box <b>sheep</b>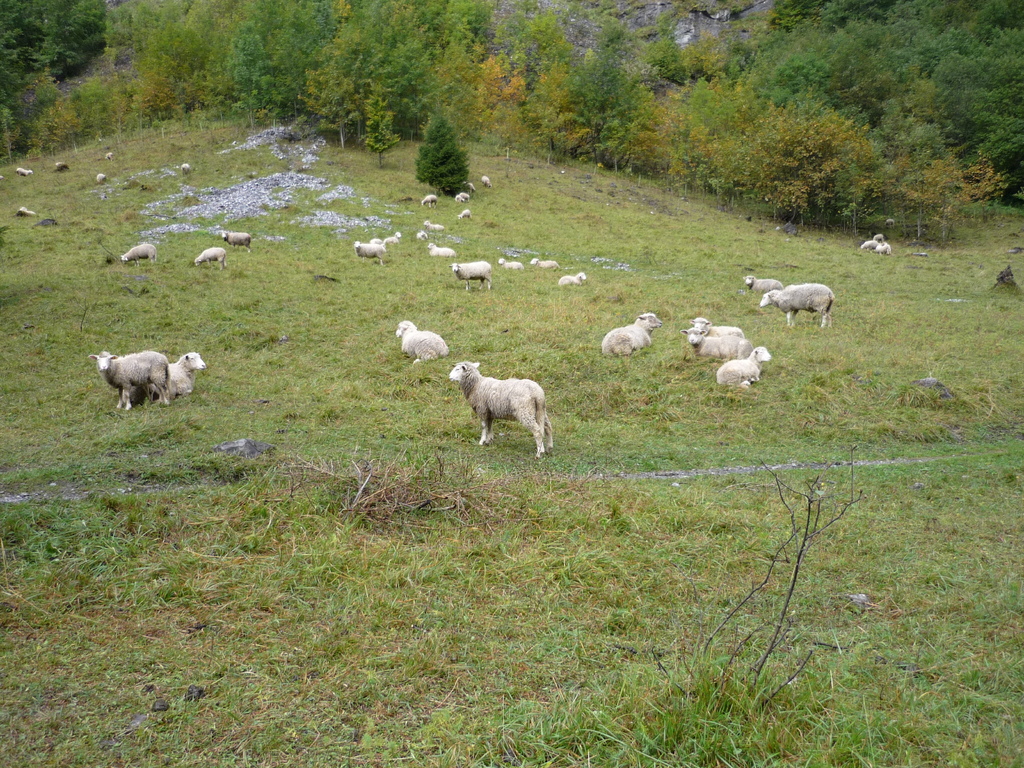
locate(416, 188, 438, 204)
